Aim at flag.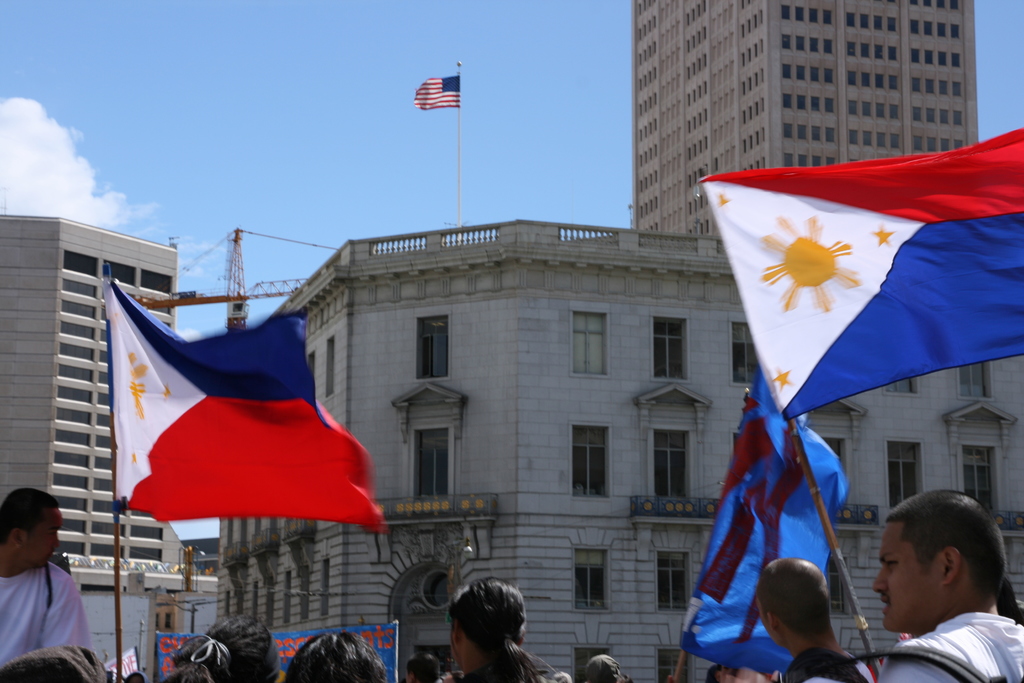
Aimed at (101, 288, 374, 555).
